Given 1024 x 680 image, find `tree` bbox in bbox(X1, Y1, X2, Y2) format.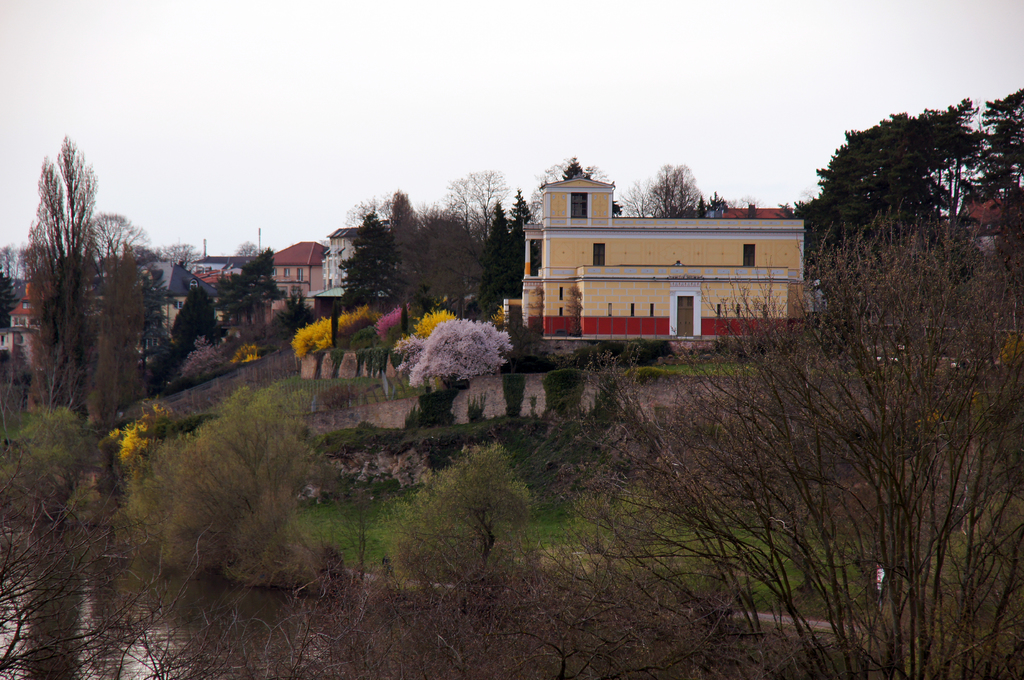
bbox(216, 240, 289, 324).
